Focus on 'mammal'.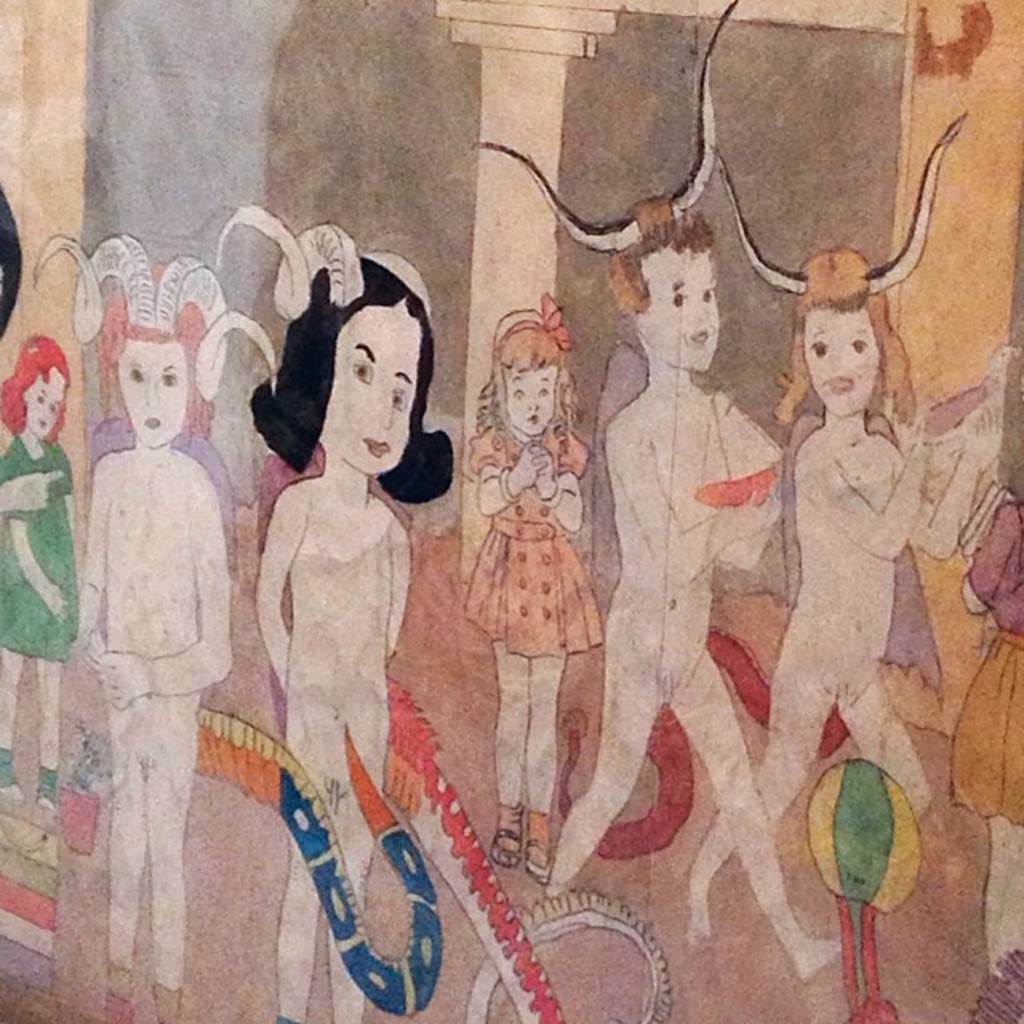
Focused at 0 334 78 800.
